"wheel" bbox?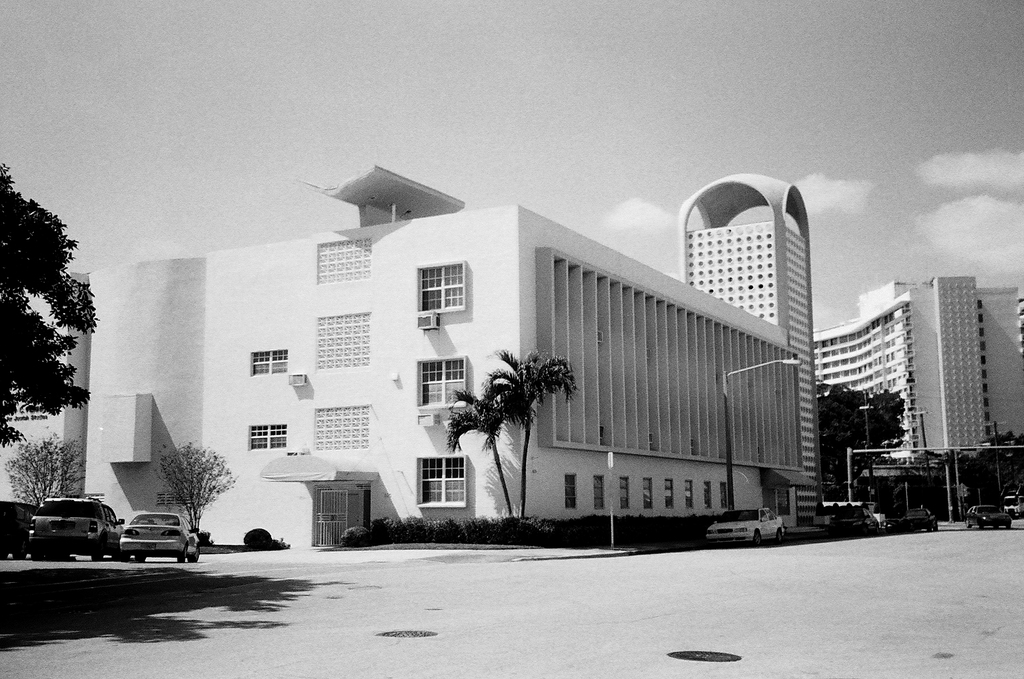
[left=14, top=546, right=26, bottom=560]
